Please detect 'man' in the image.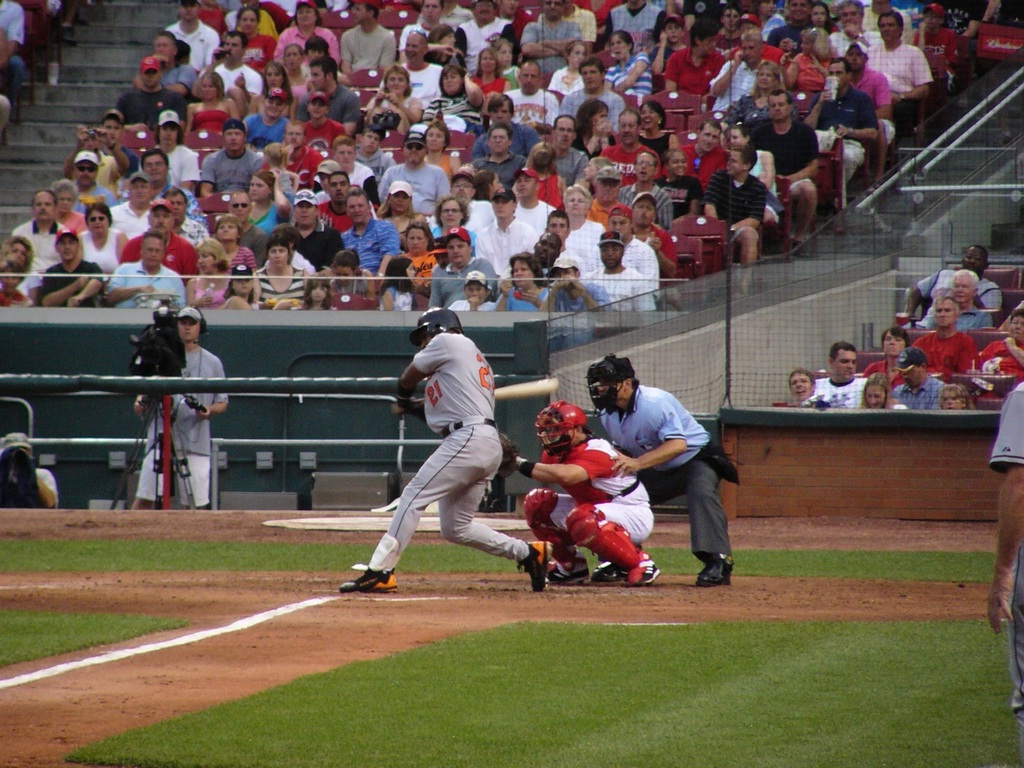
bbox=[582, 350, 746, 586].
